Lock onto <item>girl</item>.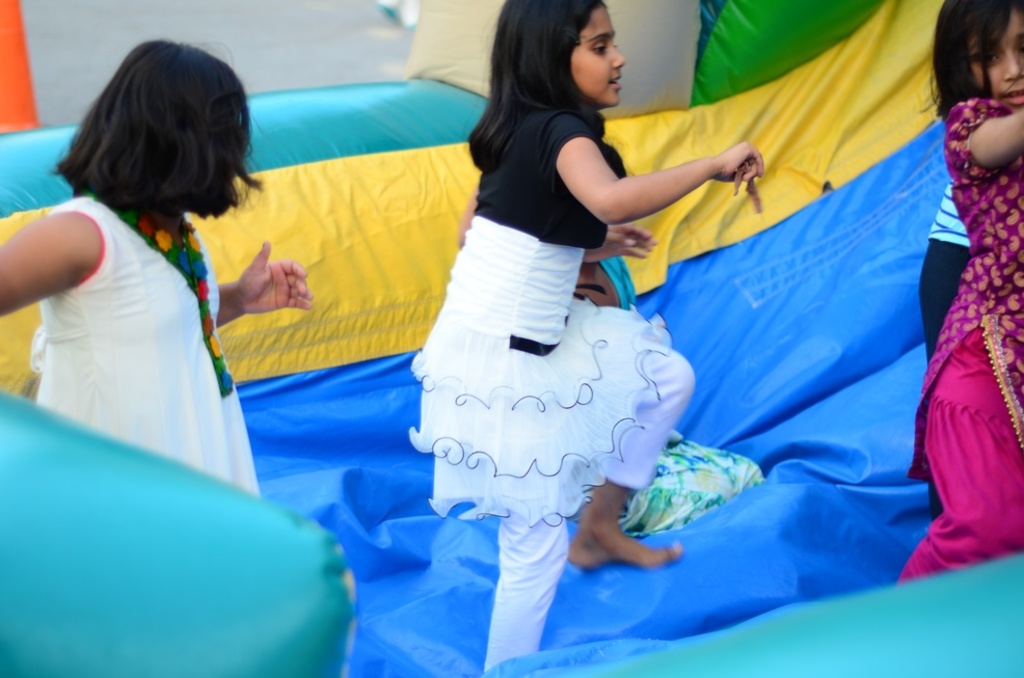
Locked: BBox(396, 0, 769, 677).
